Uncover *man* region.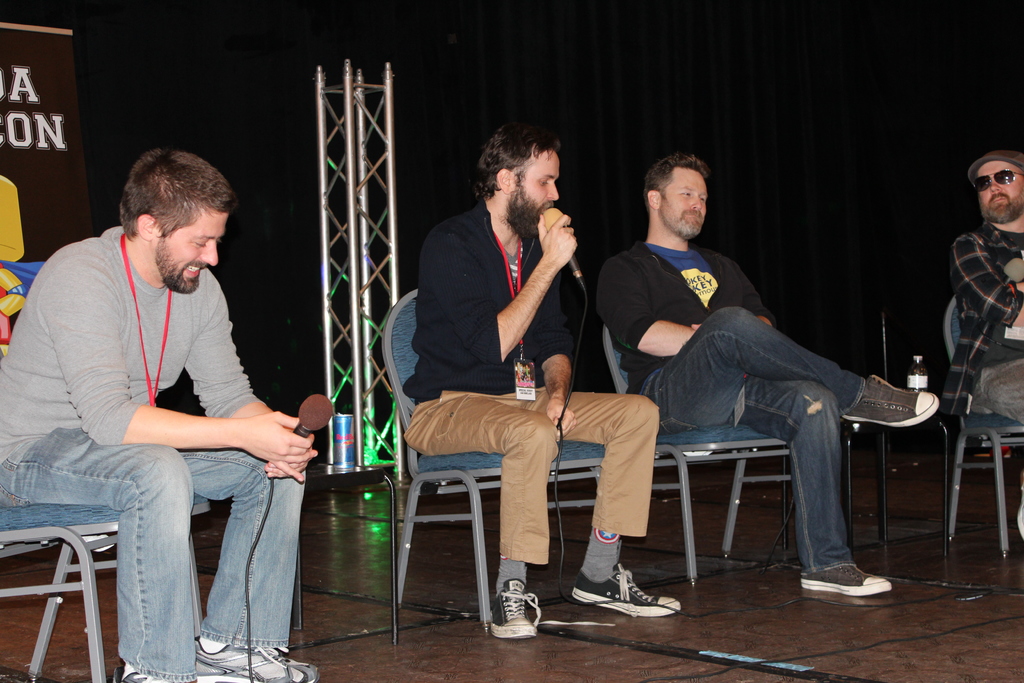
Uncovered: 0, 150, 321, 682.
